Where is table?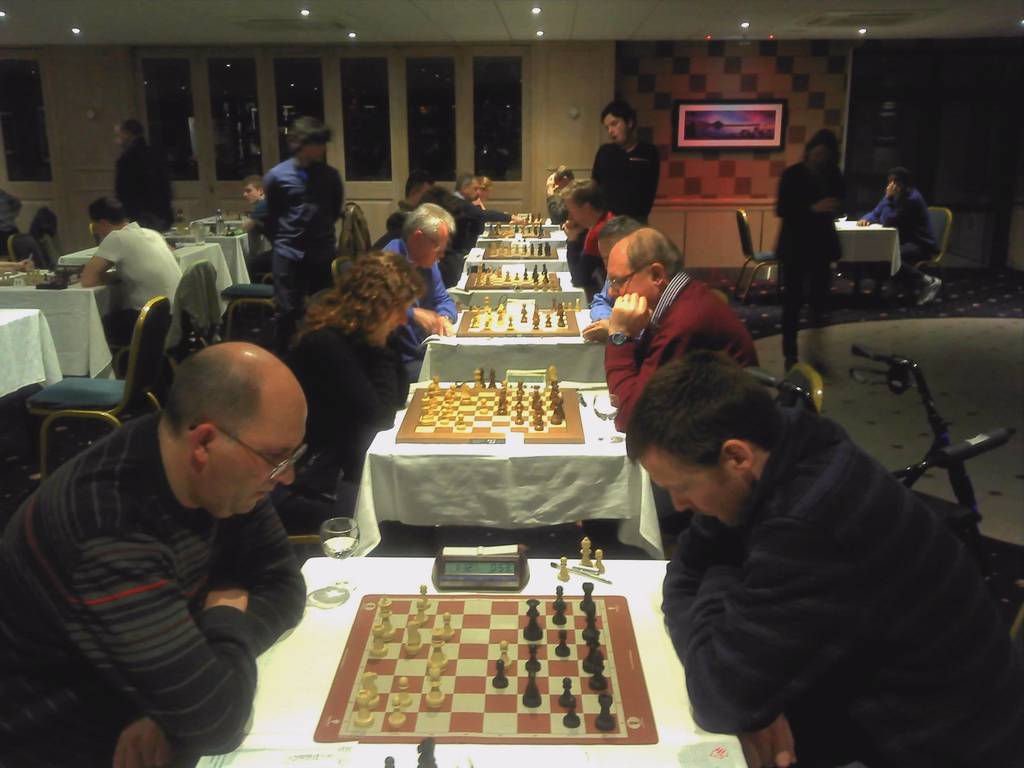
select_region(459, 246, 576, 278).
